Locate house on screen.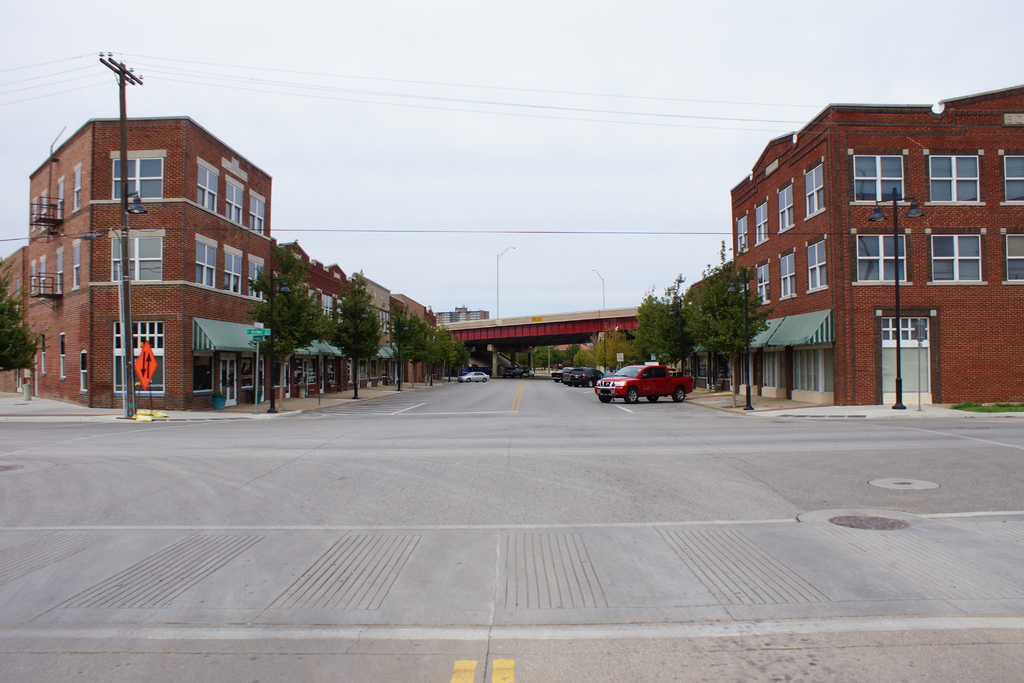
On screen at region(468, 311, 657, 324).
